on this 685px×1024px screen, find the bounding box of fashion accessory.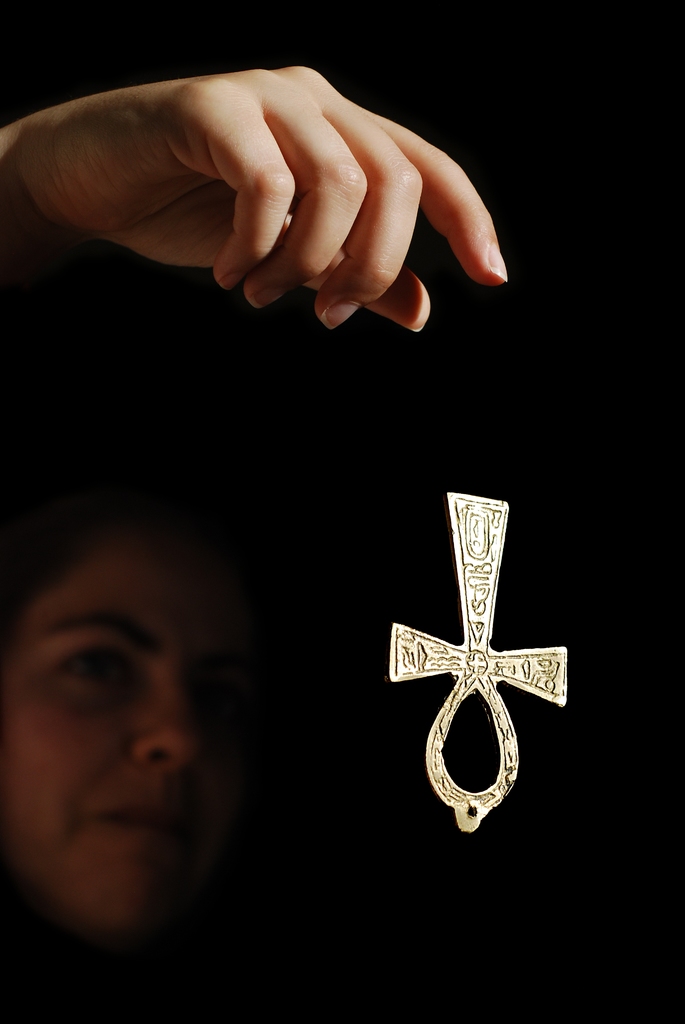
Bounding box: rect(390, 491, 567, 837).
